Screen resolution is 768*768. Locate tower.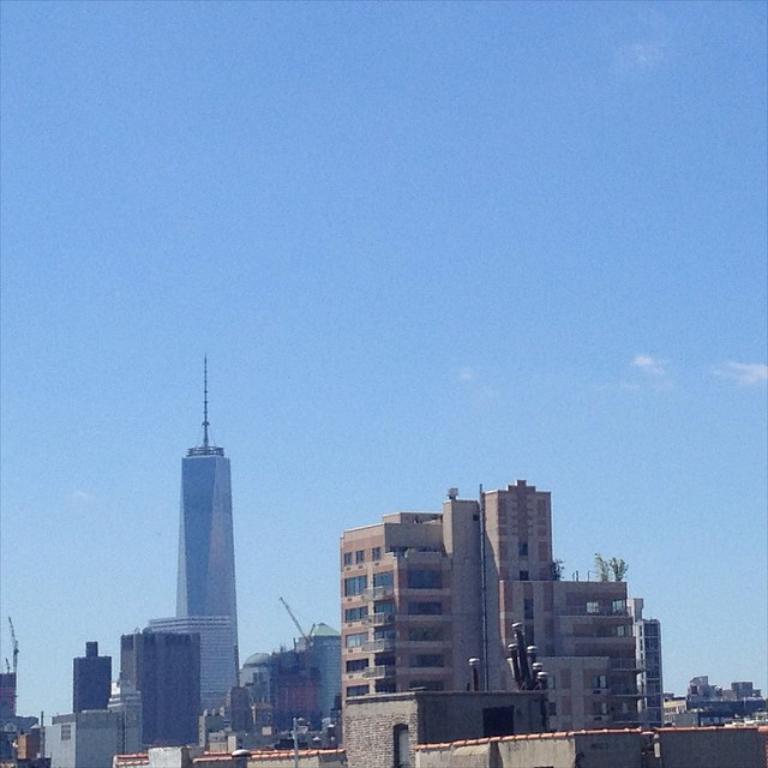
{"left": 76, "top": 638, "right": 109, "bottom": 709}.
